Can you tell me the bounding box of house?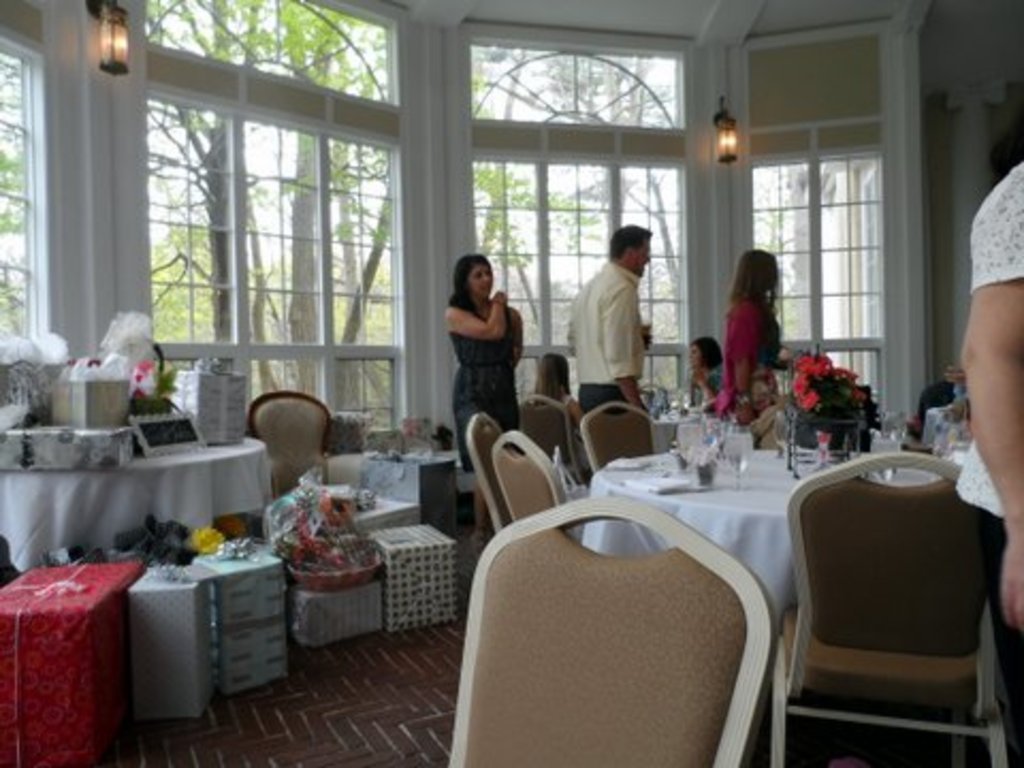
rect(0, 0, 1023, 719).
